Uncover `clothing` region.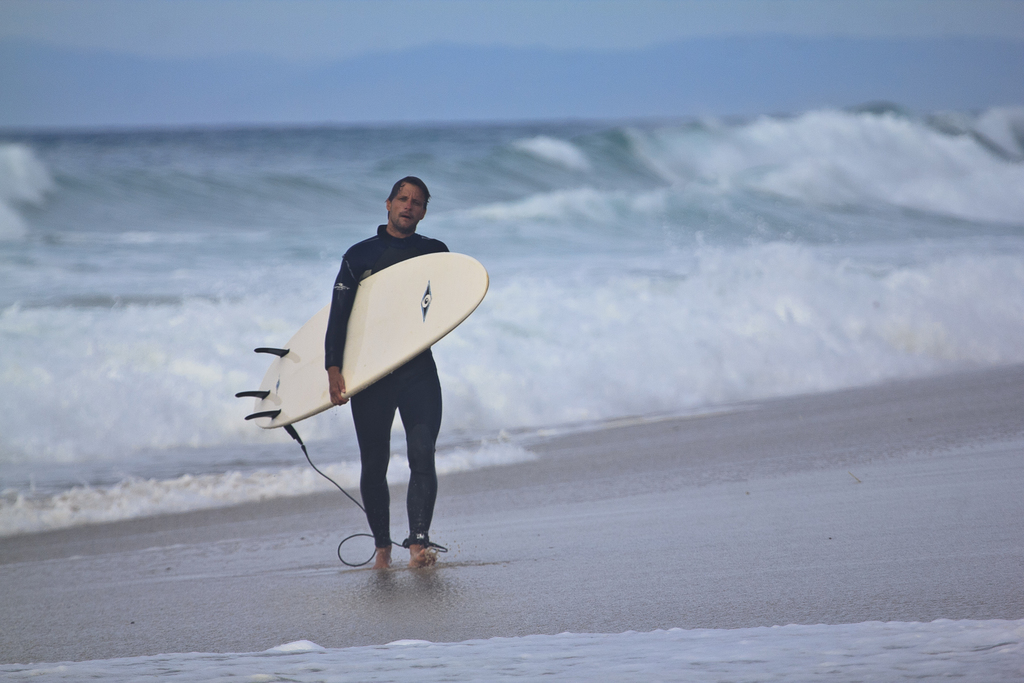
Uncovered: <region>321, 221, 454, 543</region>.
